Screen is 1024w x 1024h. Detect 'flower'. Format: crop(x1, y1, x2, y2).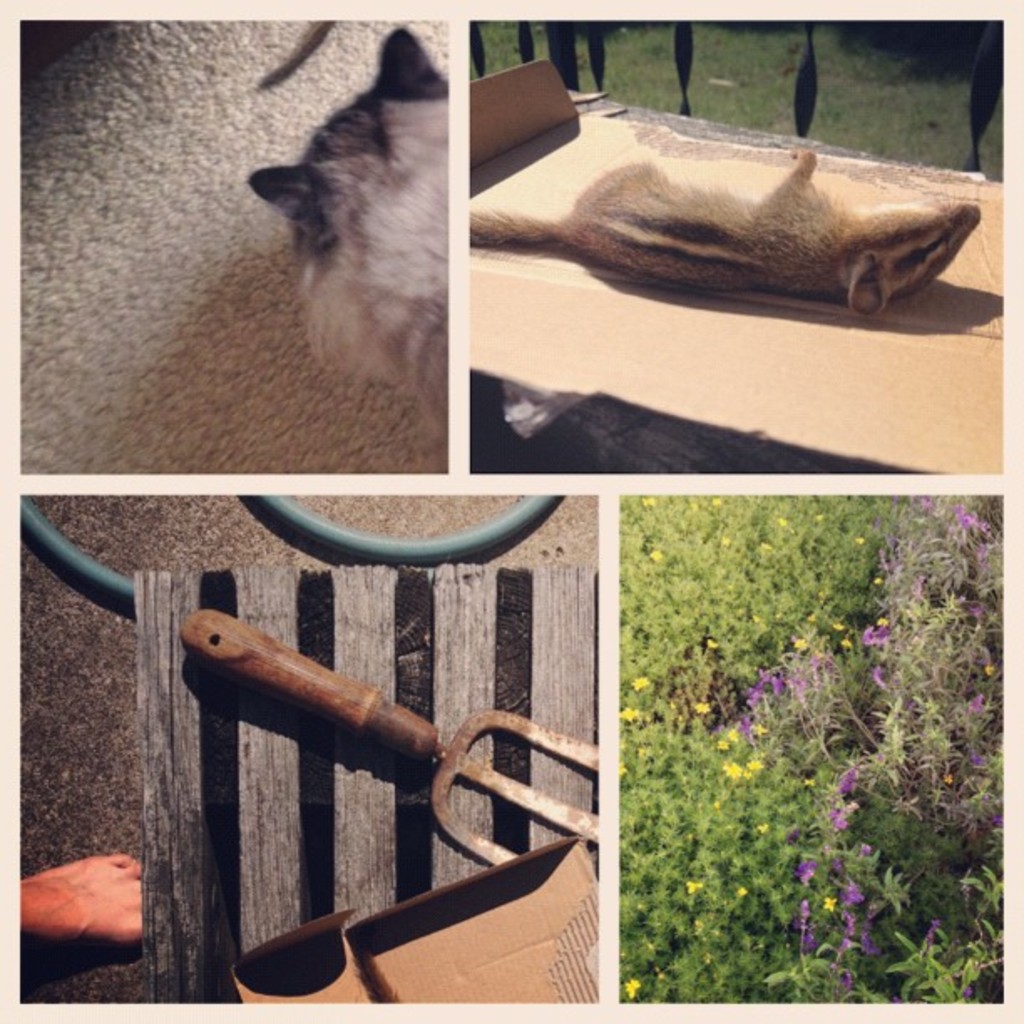
crop(815, 512, 828, 520).
